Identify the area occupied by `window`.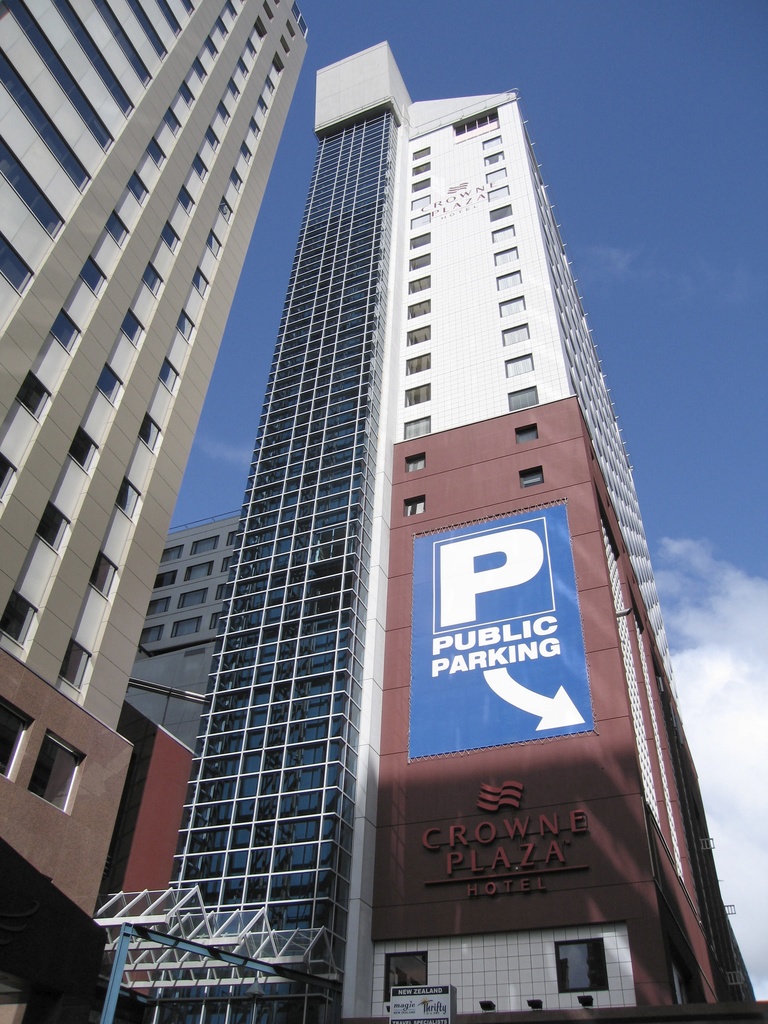
Area: <box>405,353,429,378</box>.
